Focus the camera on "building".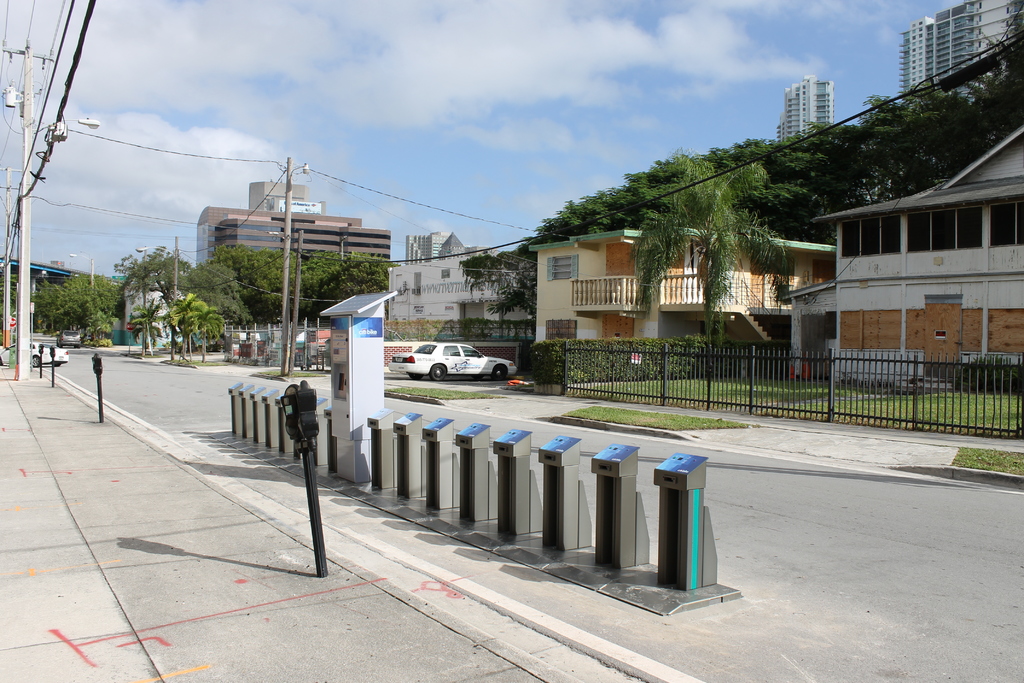
Focus region: x1=780 y1=78 x2=836 y2=146.
